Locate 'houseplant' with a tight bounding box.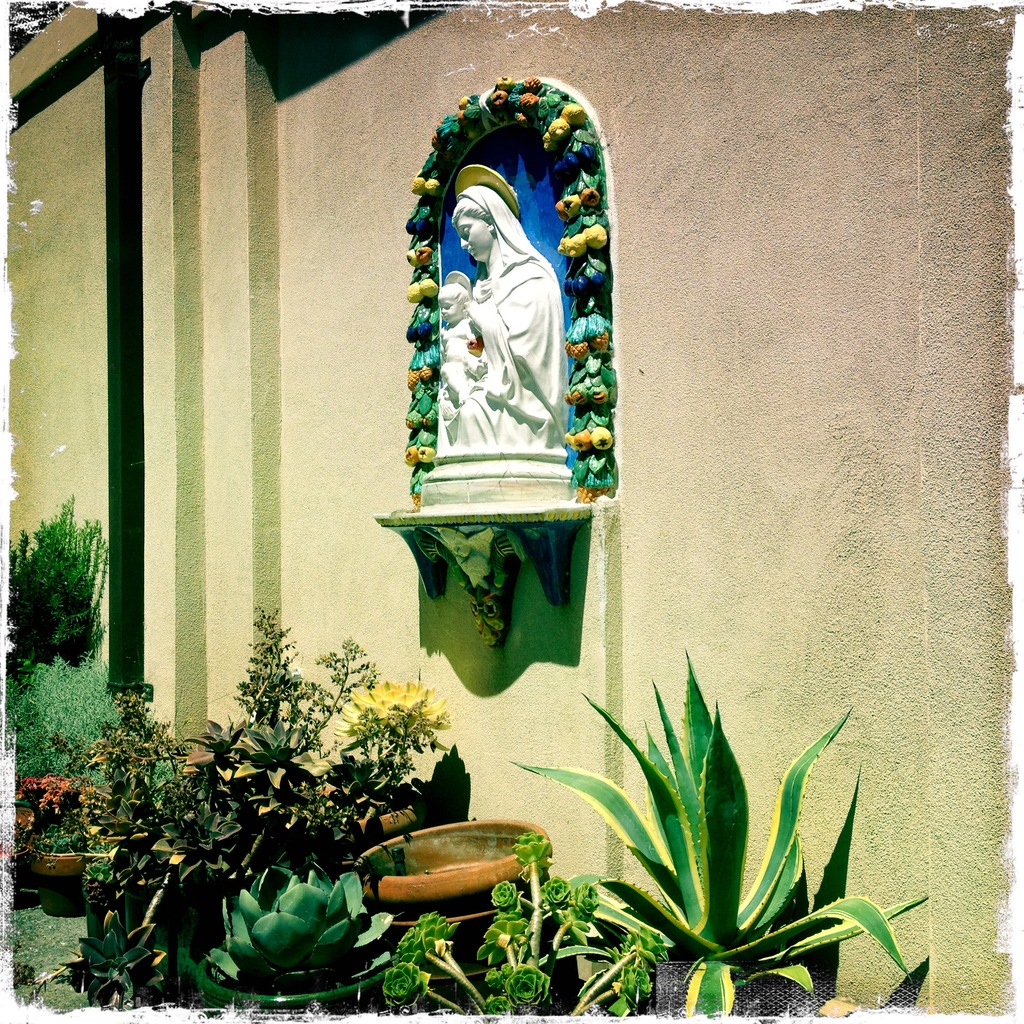
left=0, top=771, right=39, bottom=883.
